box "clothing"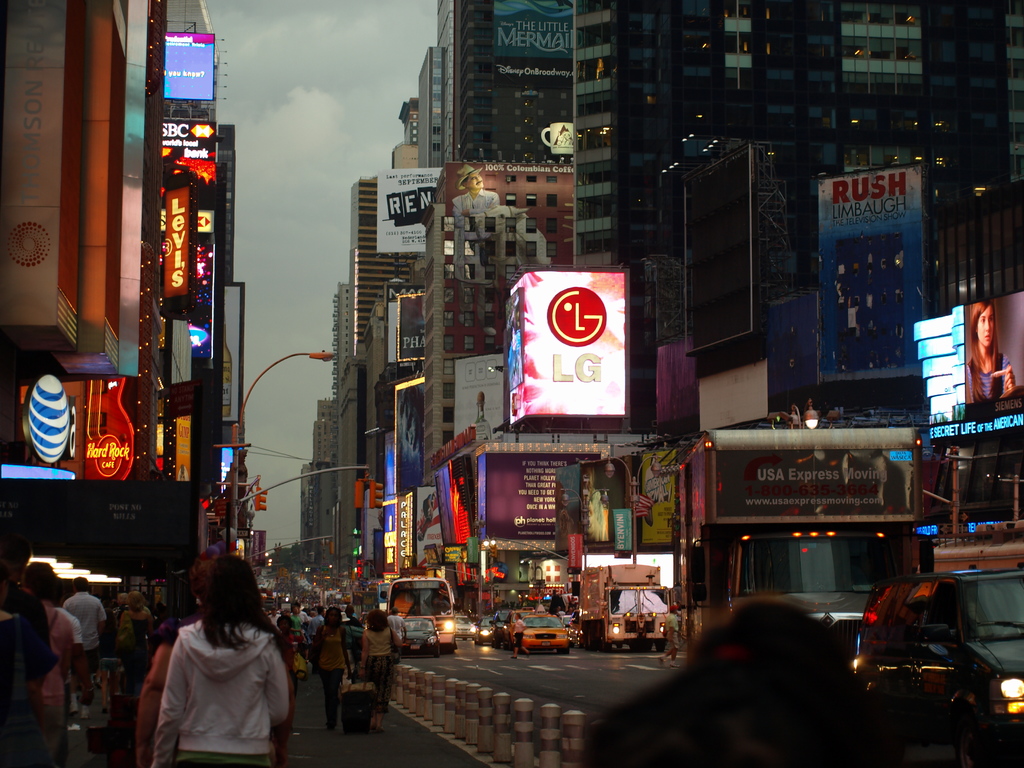
bbox=[138, 626, 284, 750]
